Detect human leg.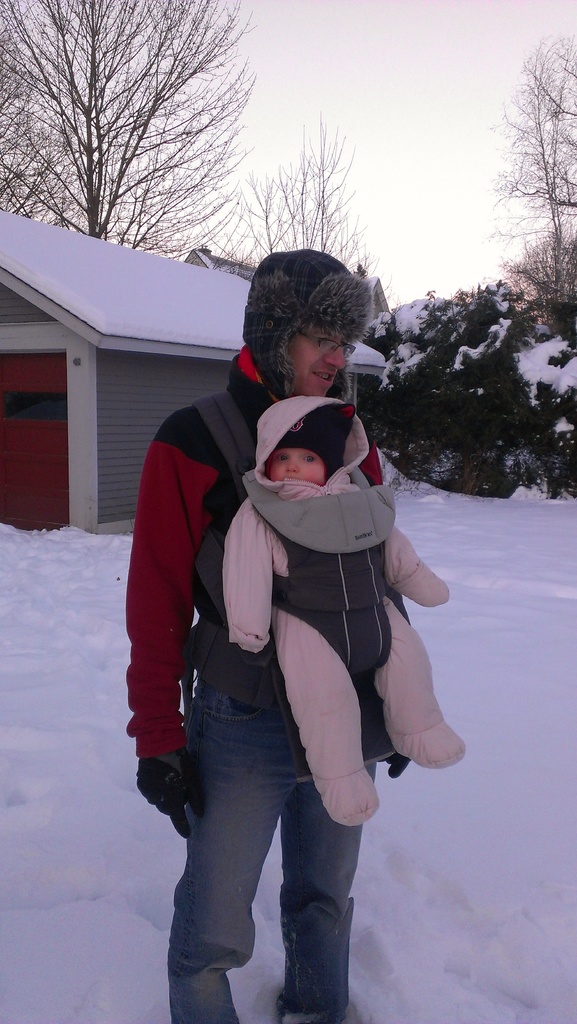
Detected at [x1=377, y1=599, x2=464, y2=772].
